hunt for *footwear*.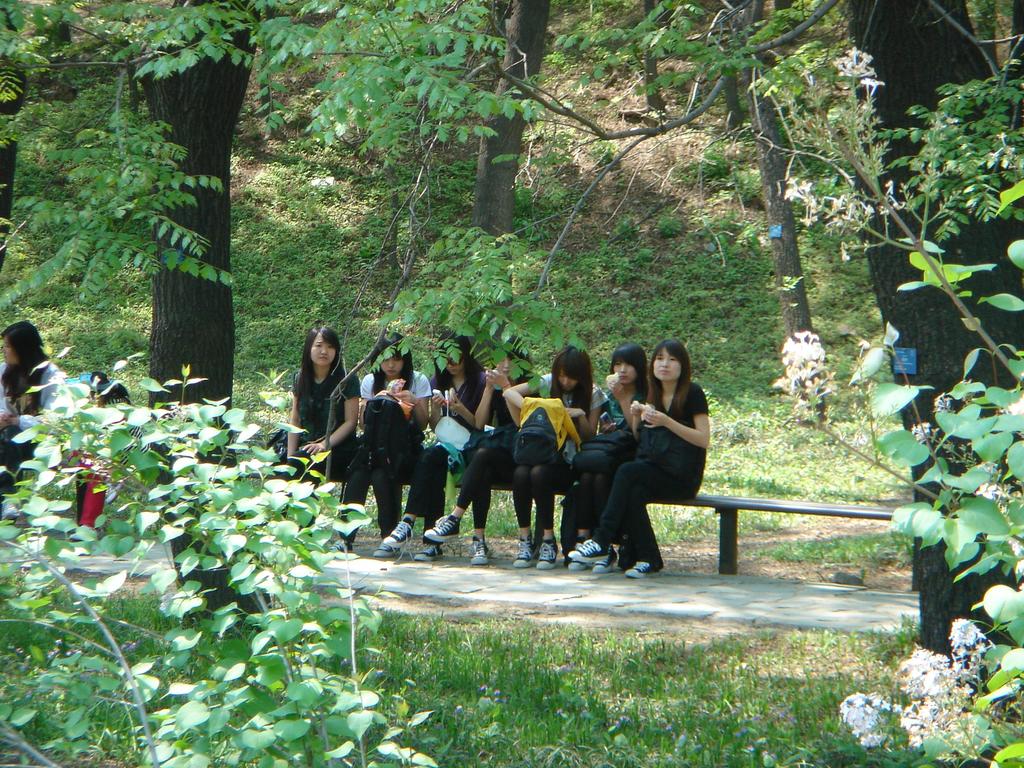
Hunted down at [1, 497, 20, 522].
